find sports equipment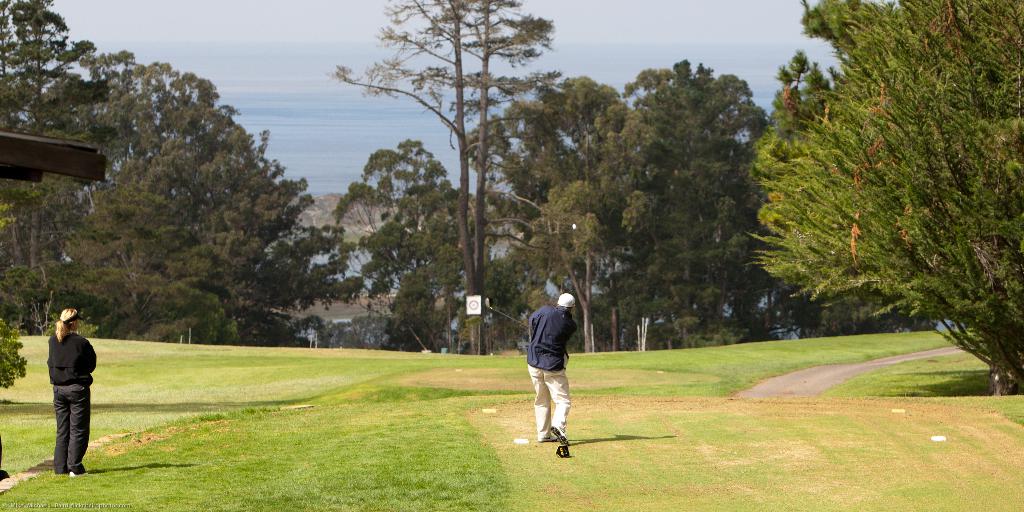
bbox=[483, 296, 524, 331]
